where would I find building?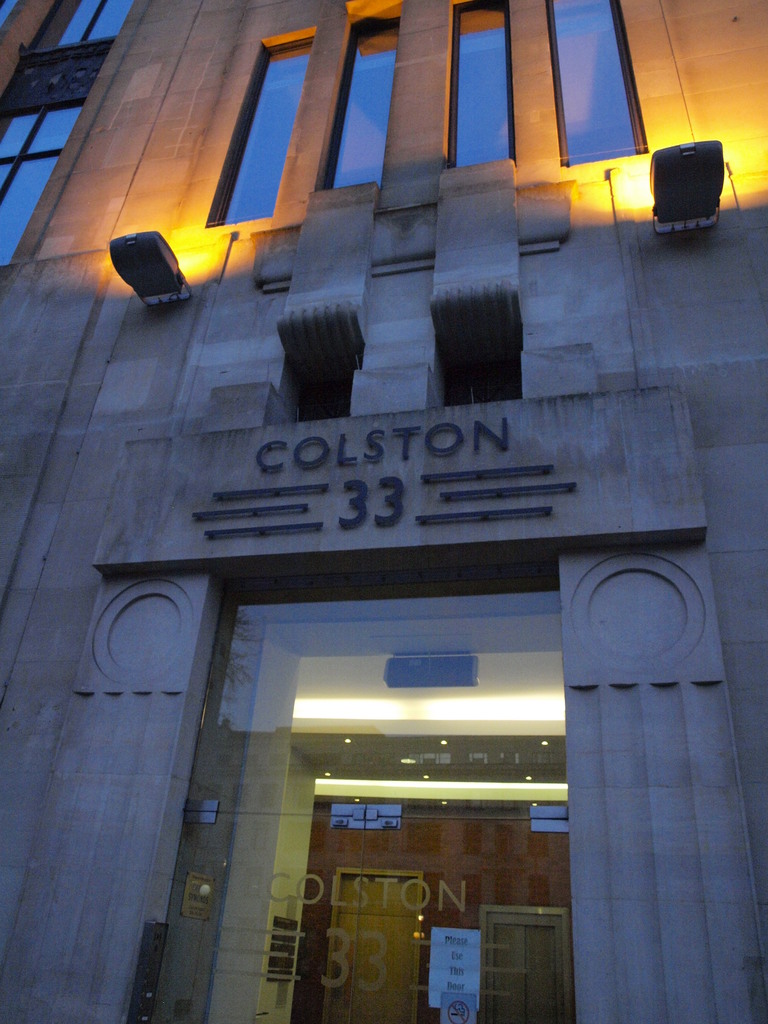
At pyautogui.locateOnScreen(0, 0, 767, 1023).
